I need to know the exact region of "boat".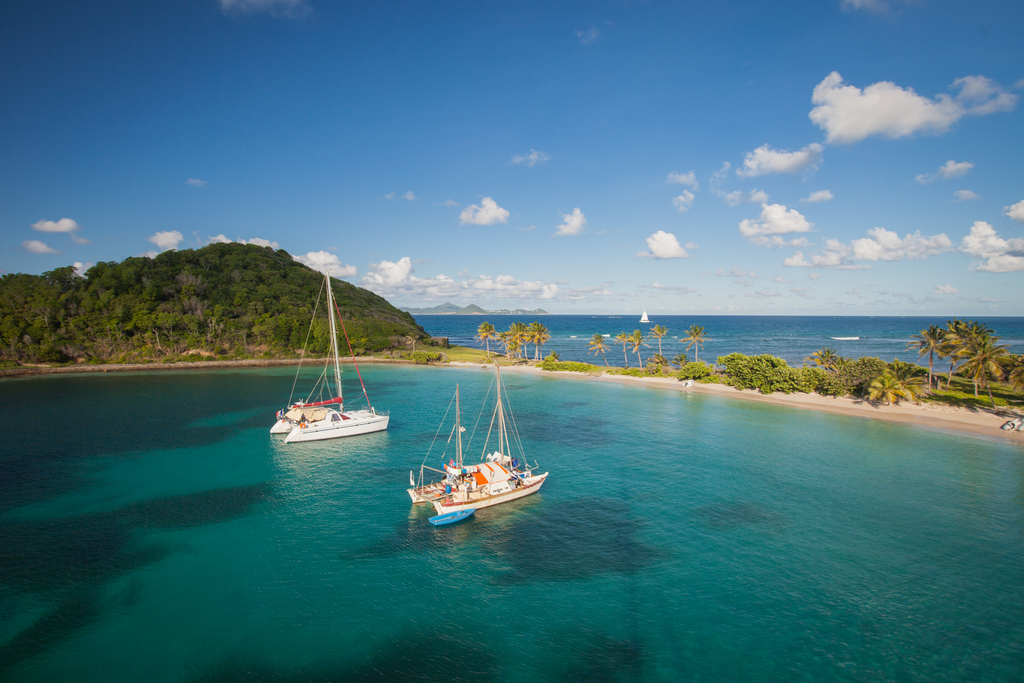
Region: 425:506:477:527.
